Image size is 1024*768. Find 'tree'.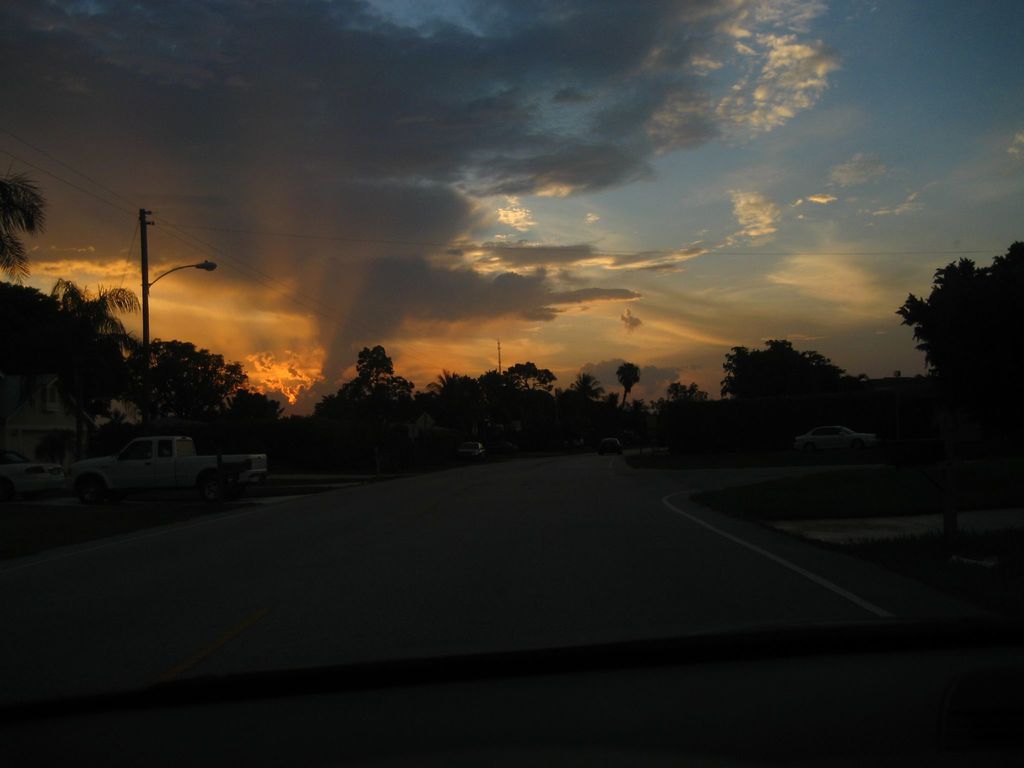
select_region(144, 336, 277, 465).
